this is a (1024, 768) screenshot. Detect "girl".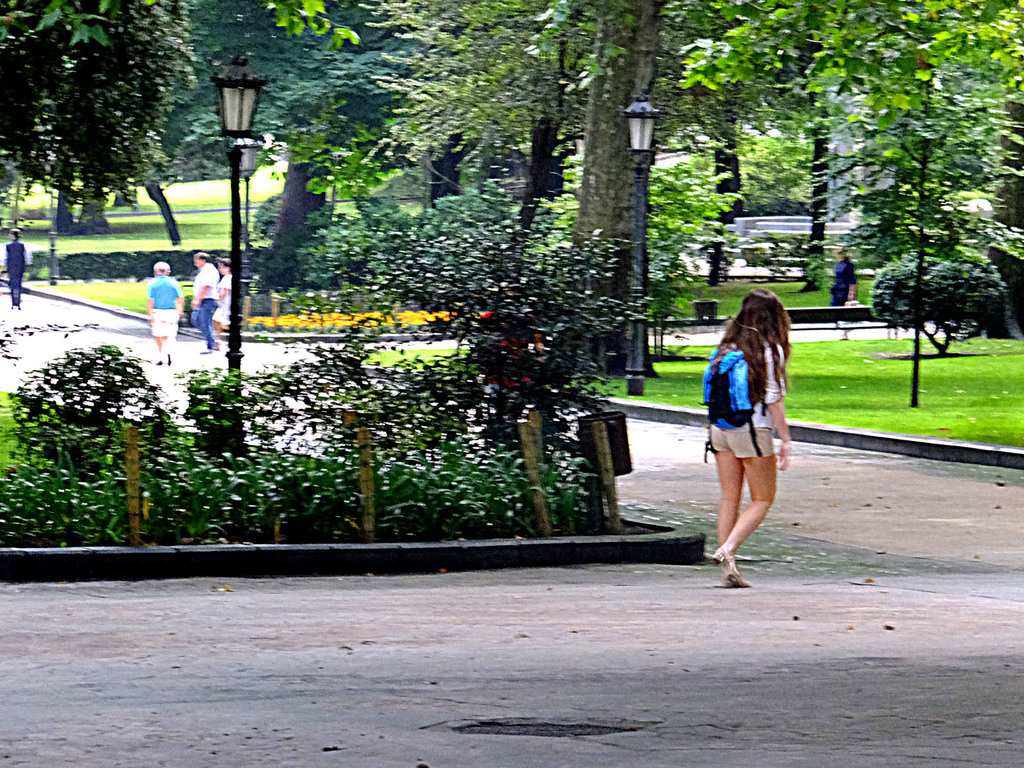
l=210, t=260, r=238, b=344.
